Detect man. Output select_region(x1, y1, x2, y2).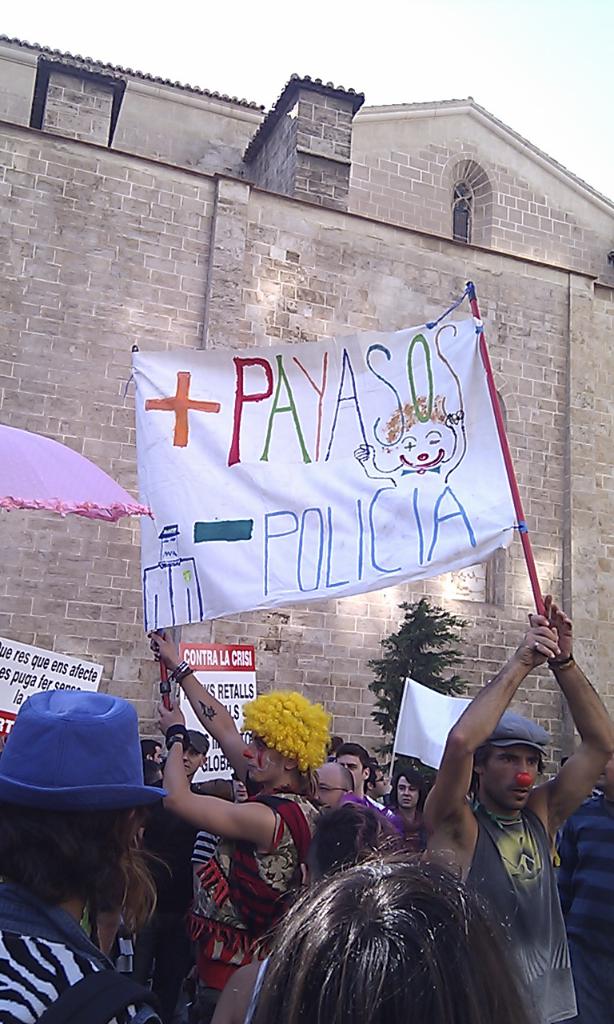
select_region(312, 758, 354, 808).
